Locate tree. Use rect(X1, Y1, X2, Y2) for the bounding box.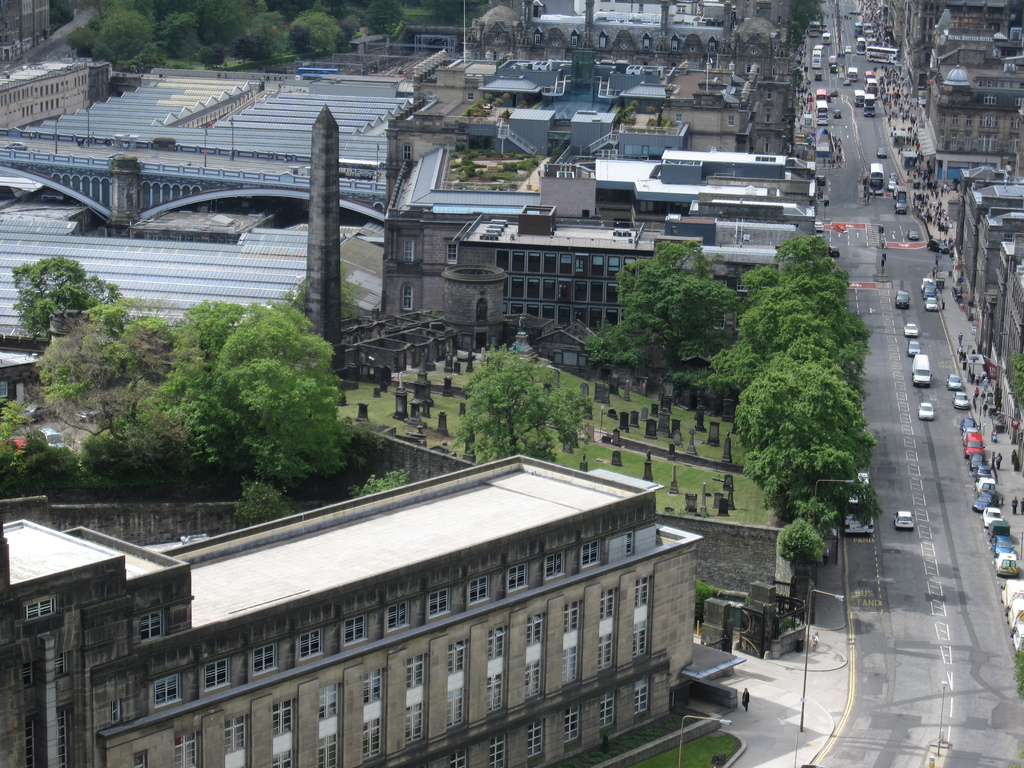
rect(456, 340, 588, 463).
